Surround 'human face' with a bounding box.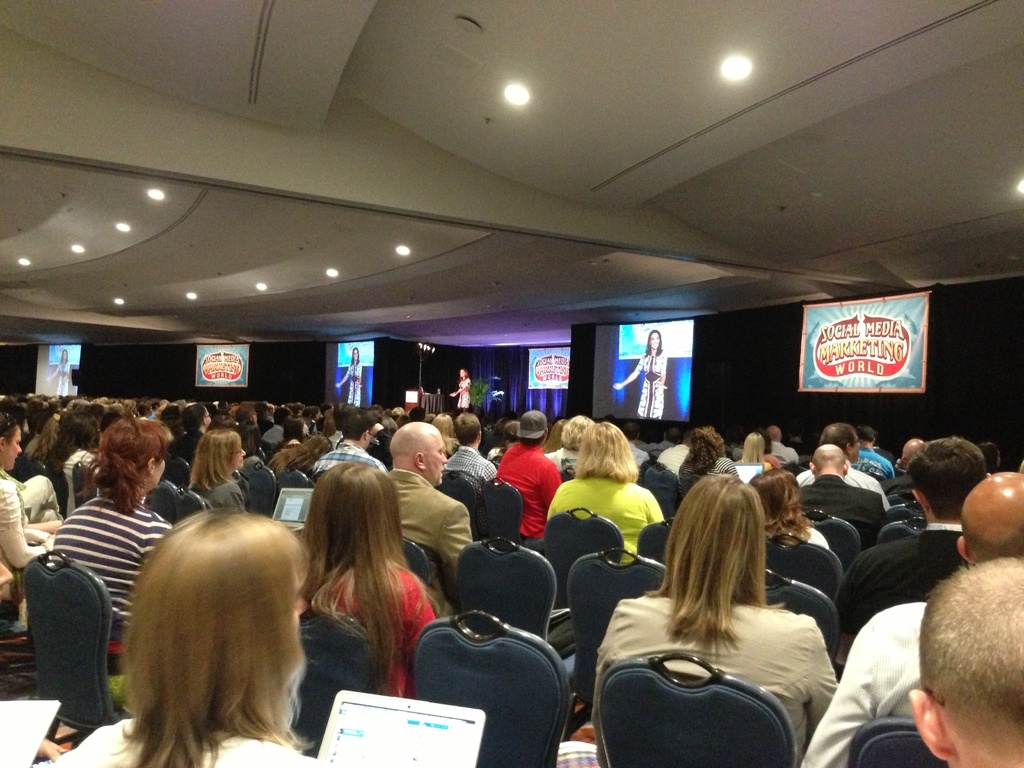
detection(234, 444, 247, 472).
